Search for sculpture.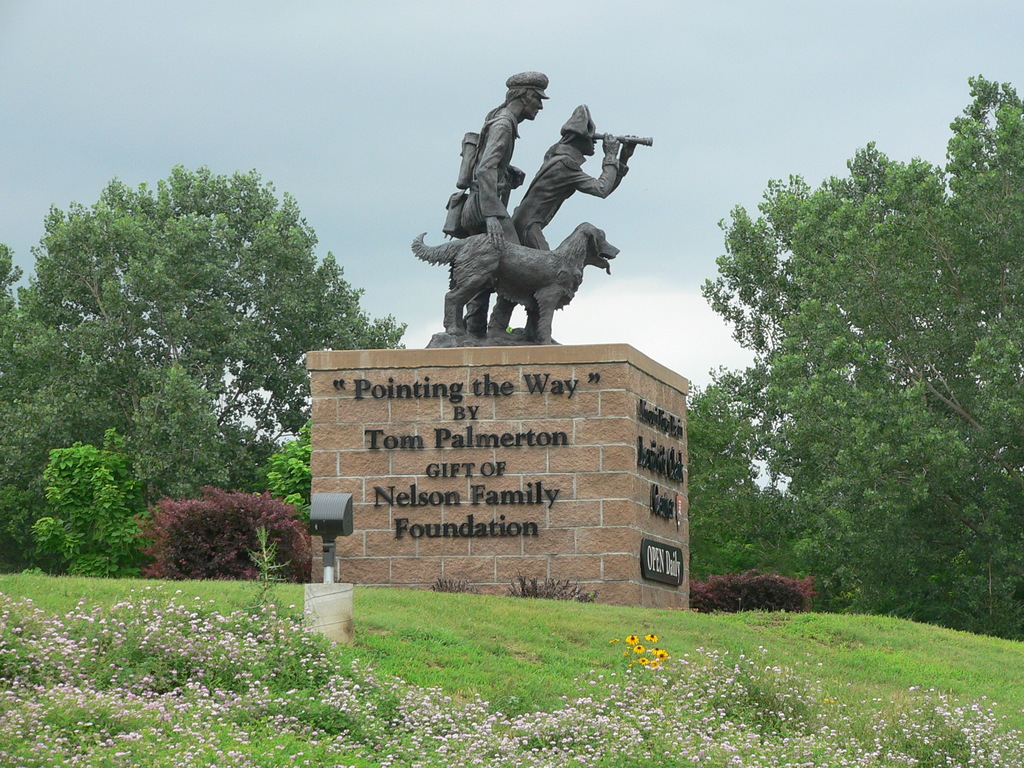
Found at bbox(414, 82, 634, 344).
